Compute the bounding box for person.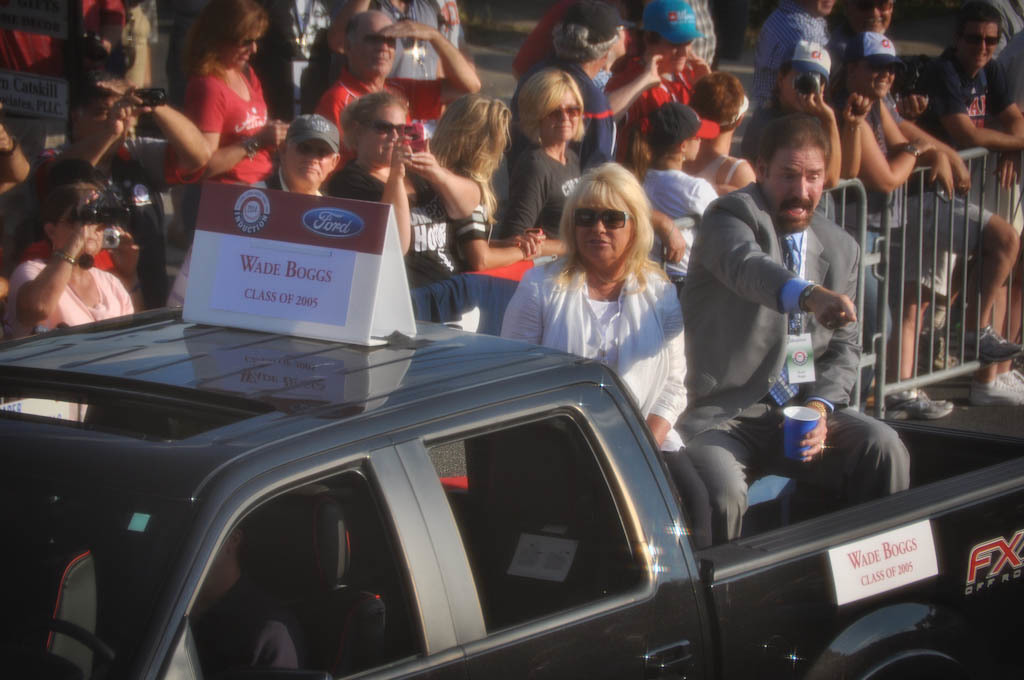
(left=677, top=62, right=760, bottom=207).
